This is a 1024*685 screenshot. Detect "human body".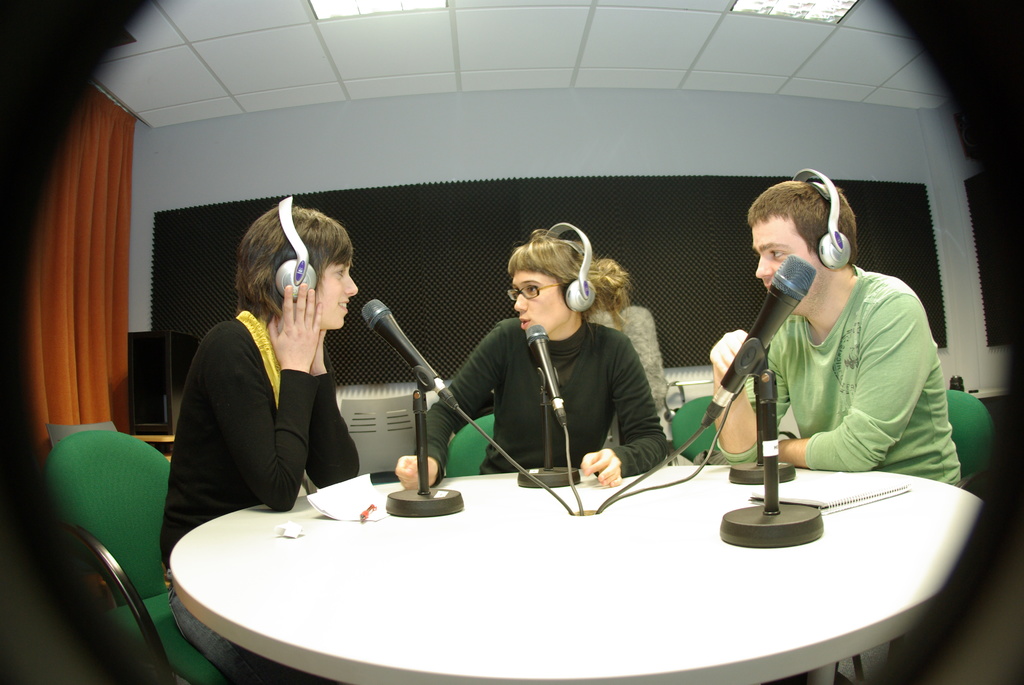
box=[719, 201, 959, 522].
